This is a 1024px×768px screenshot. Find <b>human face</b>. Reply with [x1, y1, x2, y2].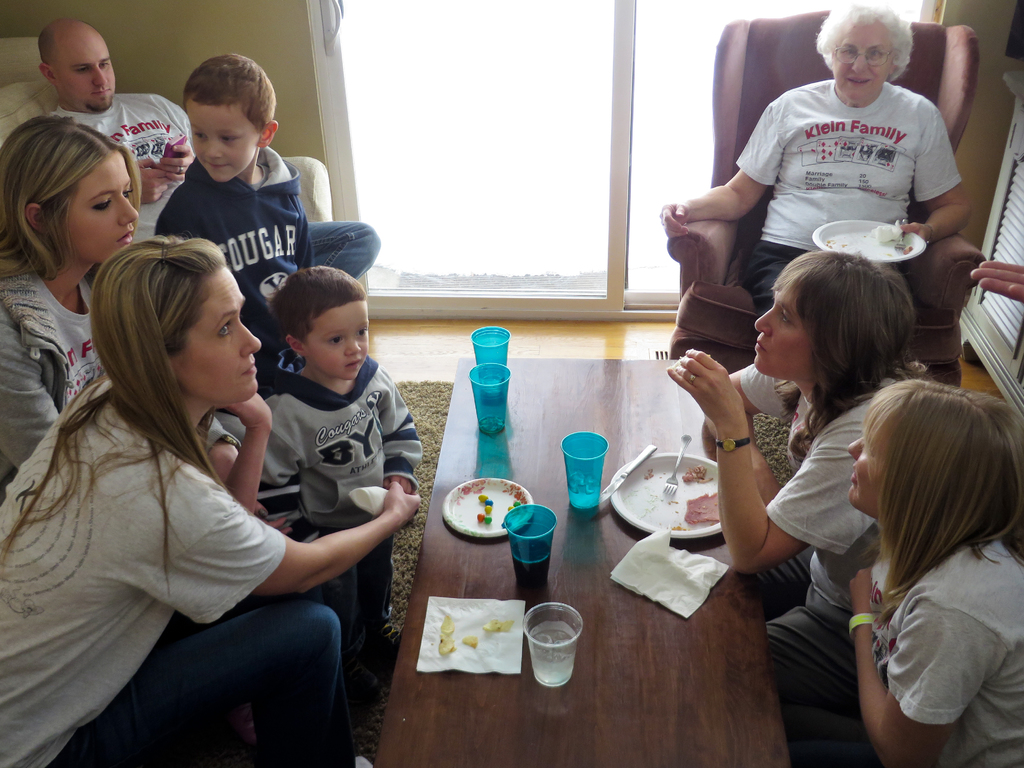
[59, 31, 118, 113].
